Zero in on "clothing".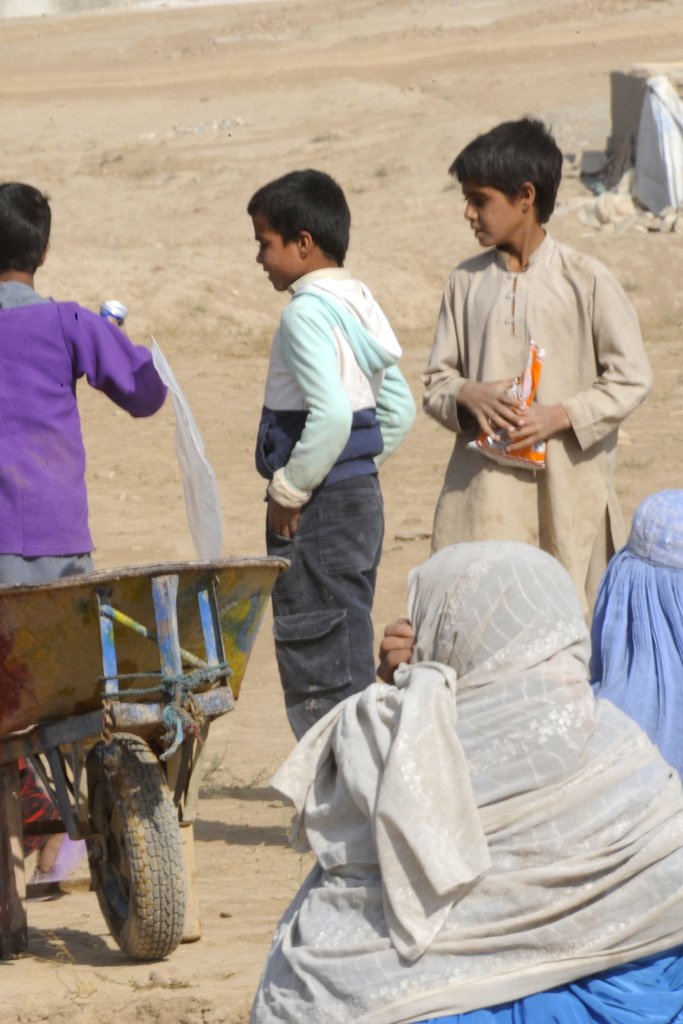
Zeroed in: 411,214,657,601.
